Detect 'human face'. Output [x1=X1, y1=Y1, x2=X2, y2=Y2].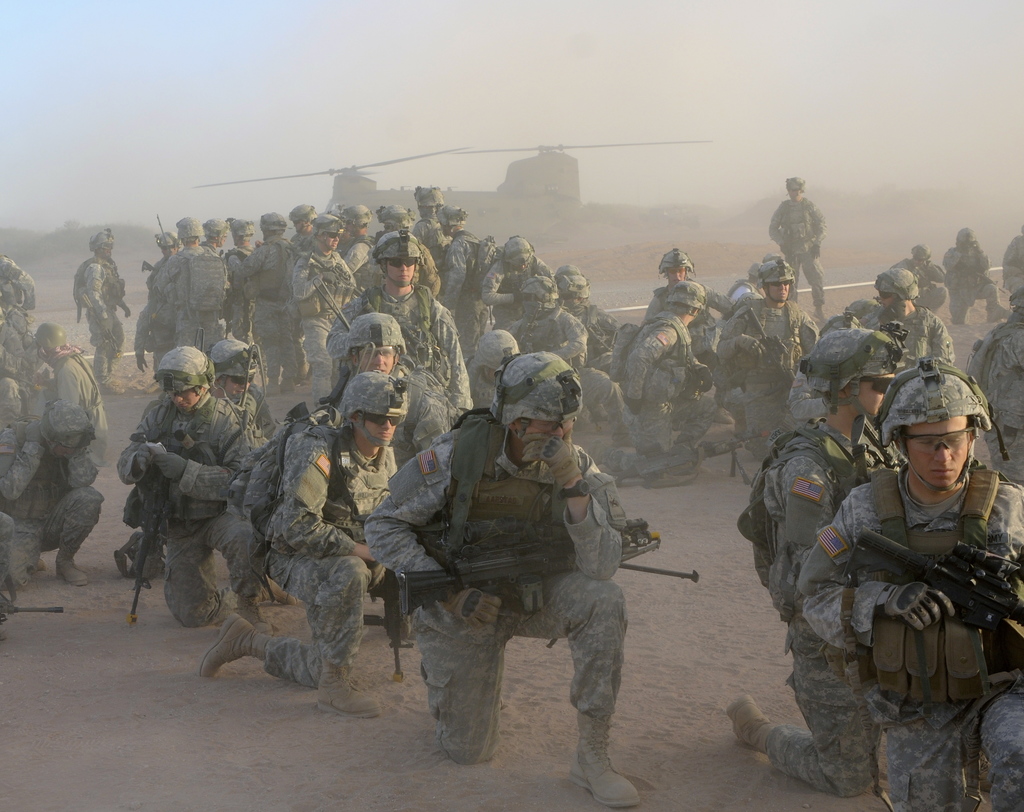
[x1=844, y1=370, x2=895, y2=411].
